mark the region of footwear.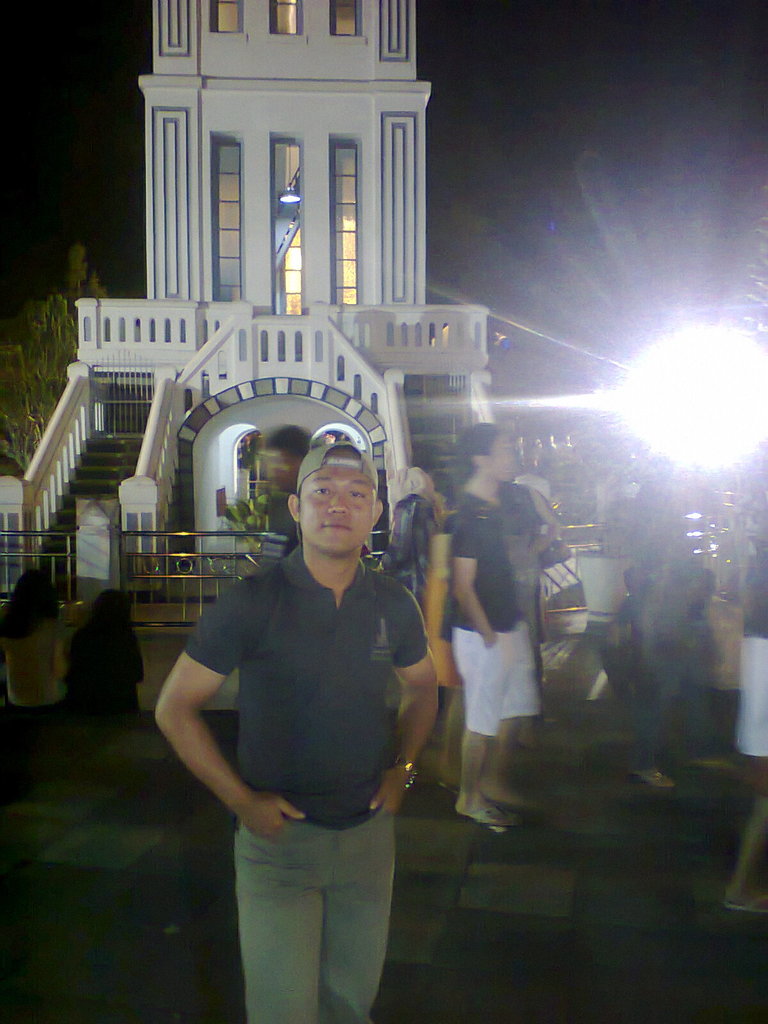
Region: select_region(723, 892, 766, 914).
